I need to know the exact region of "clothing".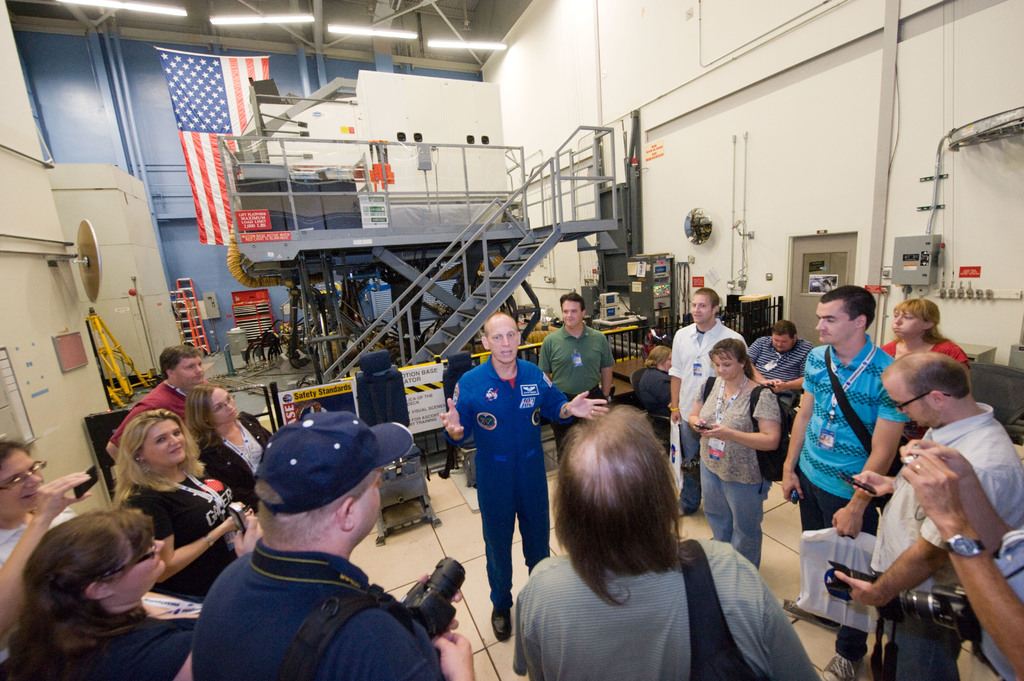
Region: [106, 376, 195, 454].
